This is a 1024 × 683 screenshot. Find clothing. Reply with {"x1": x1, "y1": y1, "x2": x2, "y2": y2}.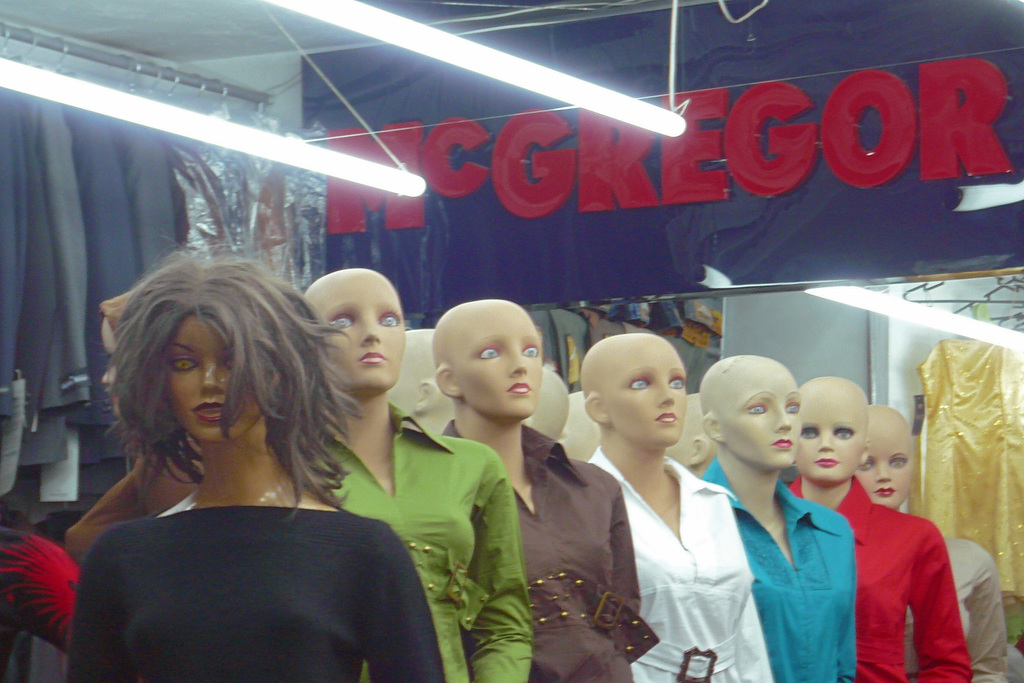
{"x1": 908, "y1": 532, "x2": 1007, "y2": 682}.
